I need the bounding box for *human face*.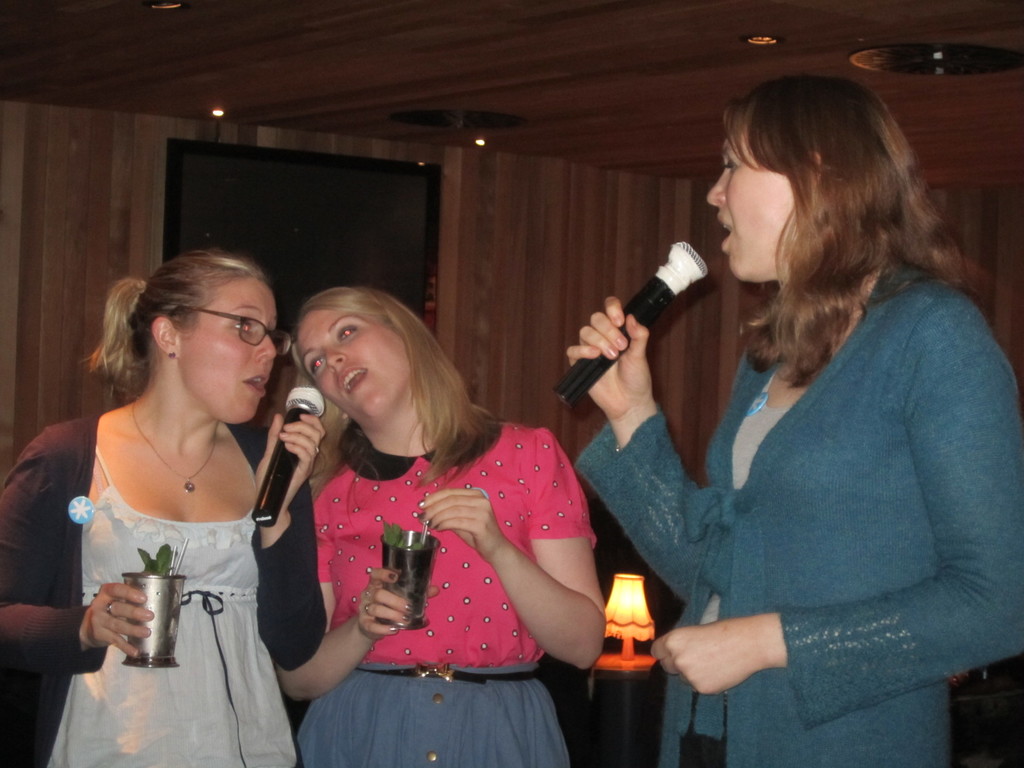
Here it is: bbox=[179, 276, 280, 420].
